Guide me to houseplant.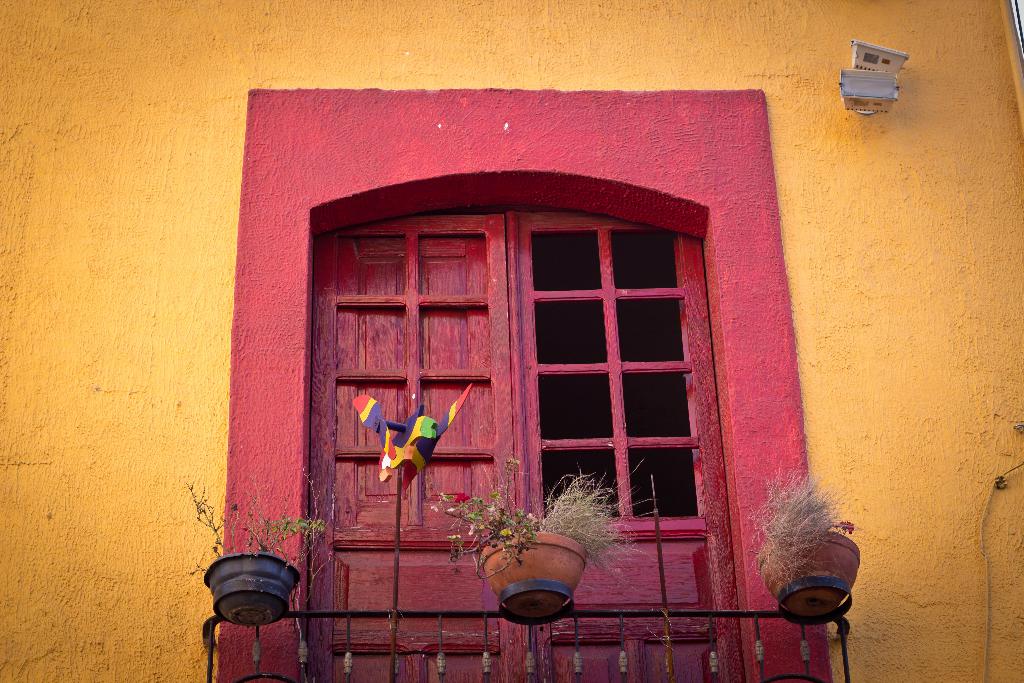
Guidance: 754:468:876:634.
